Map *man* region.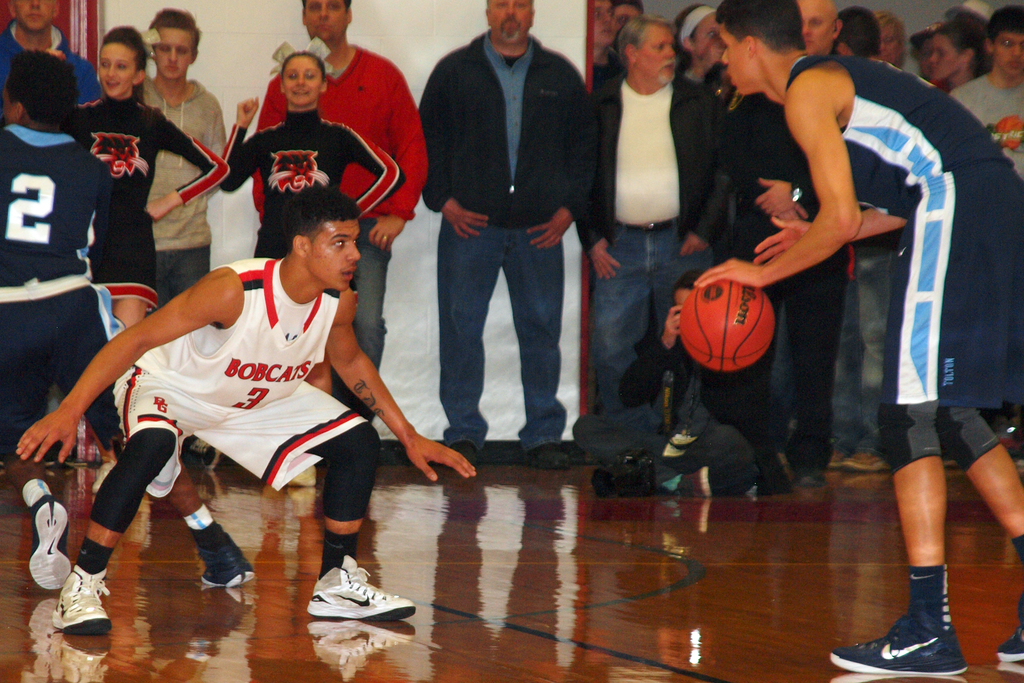
Mapped to detection(708, 0, 842, 488).
